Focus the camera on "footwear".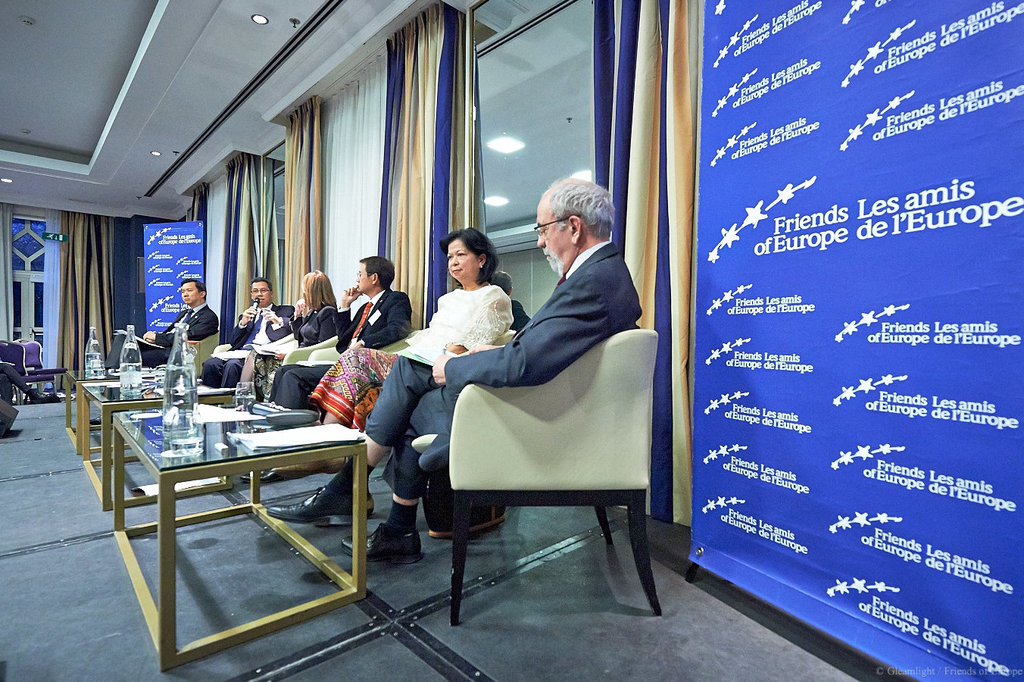
Focus region: [343, 520, 423, 566].
